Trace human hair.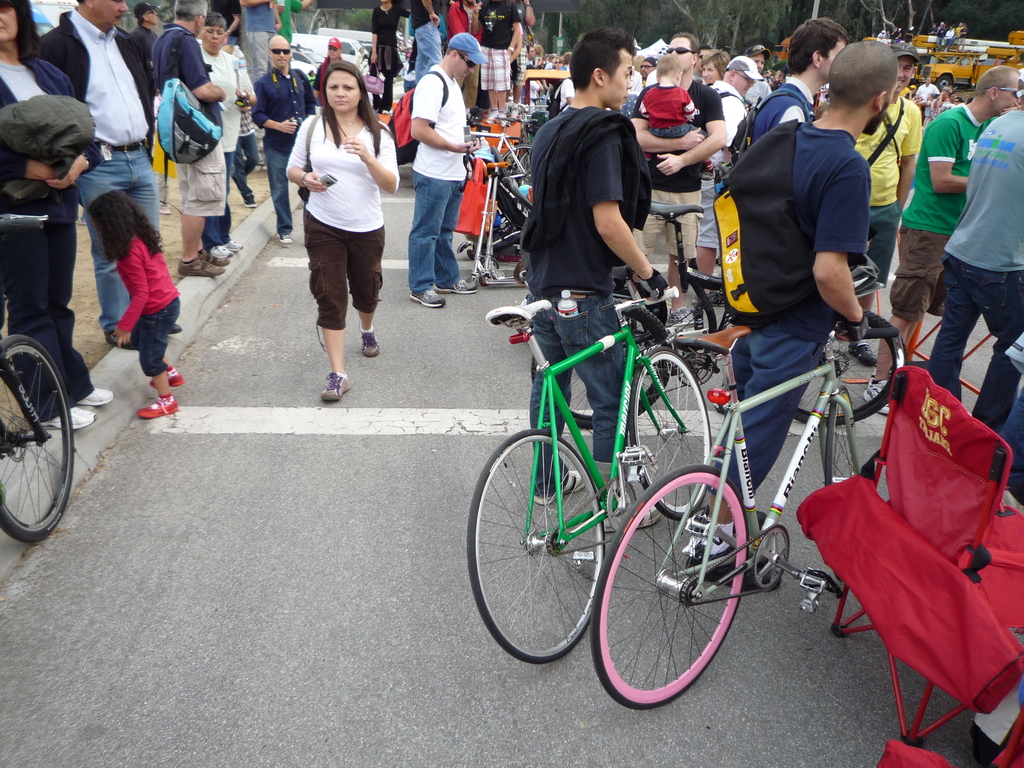
Traced to {"x1": 172, "y1": 0, "x2": 207, "y2": 22}.
